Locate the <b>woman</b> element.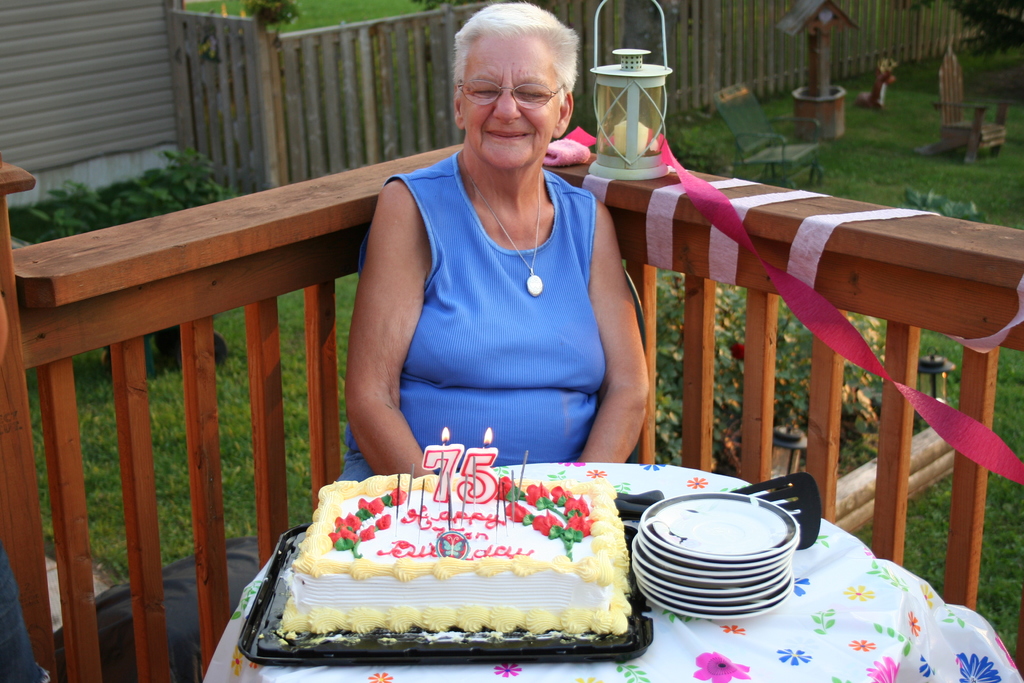
Element bbox: 332:1:651:483.
